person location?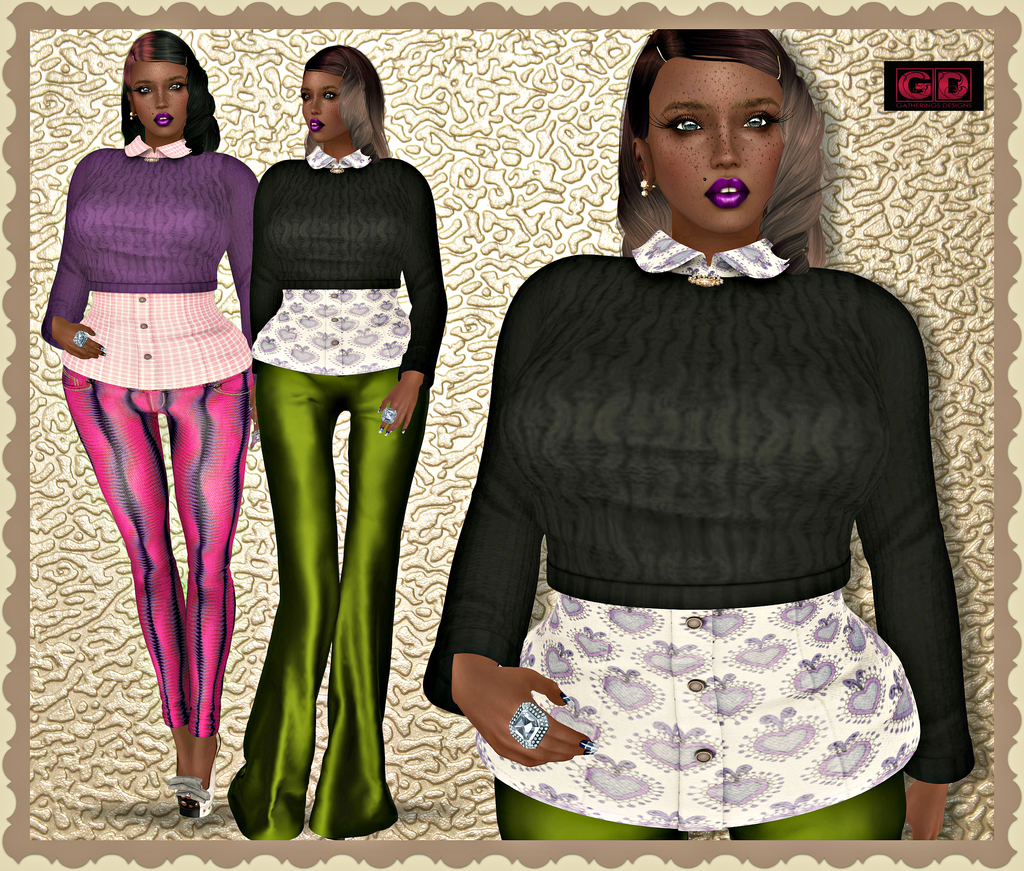
(x1=225, y1=44, x2=449, y2=842)
